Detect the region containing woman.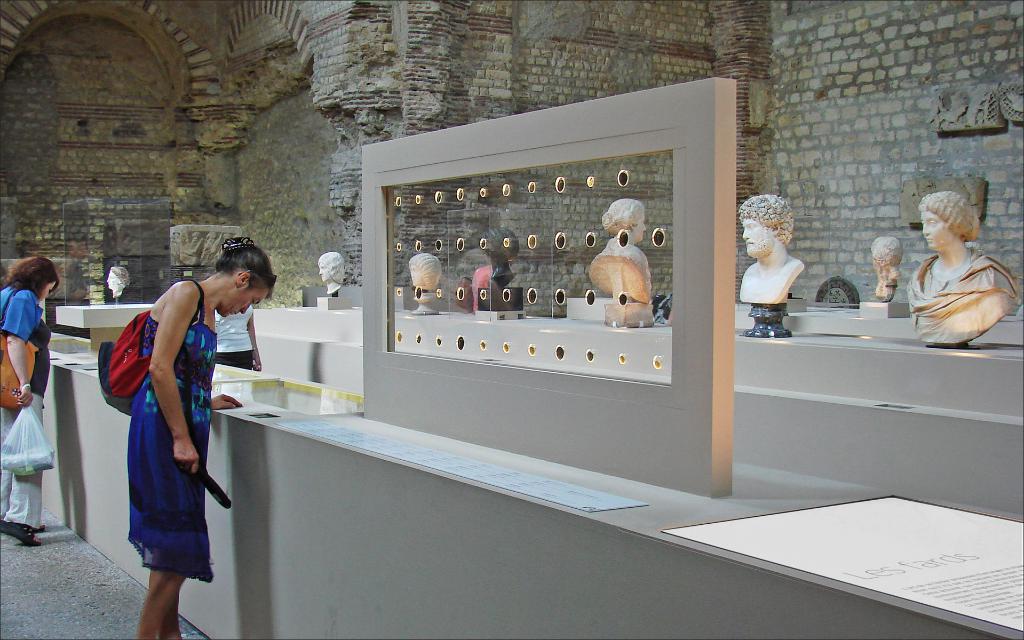
[896, 175, 1020, 351].
